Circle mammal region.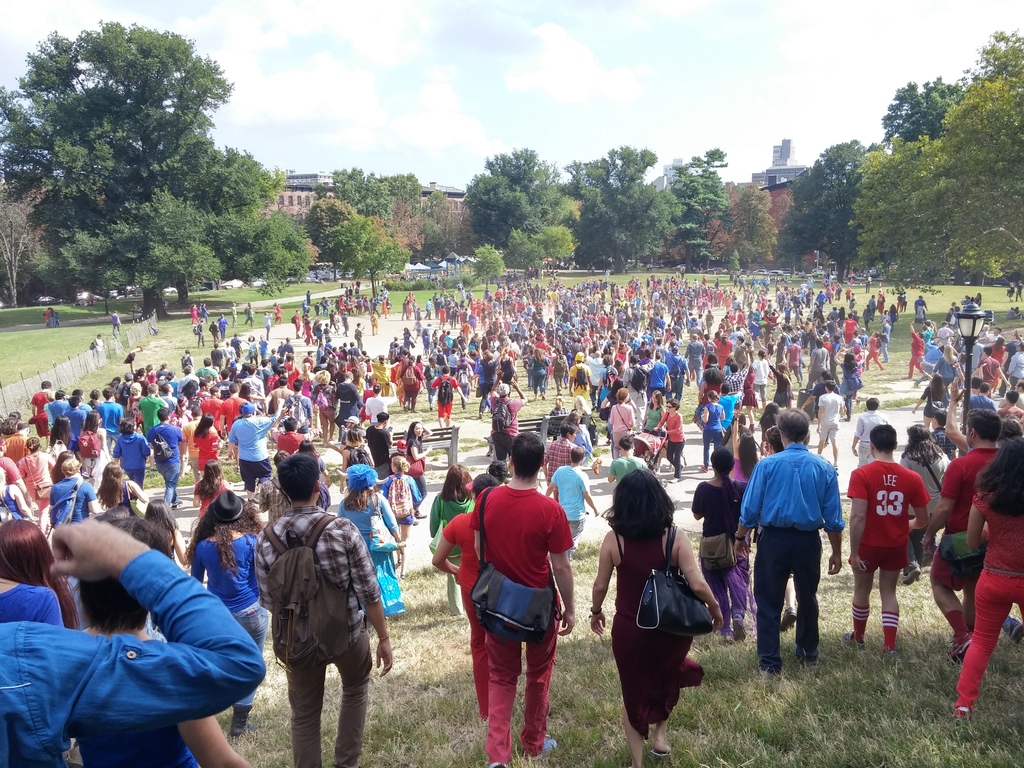
Region: bbox=[72, 520, 201, 767].
